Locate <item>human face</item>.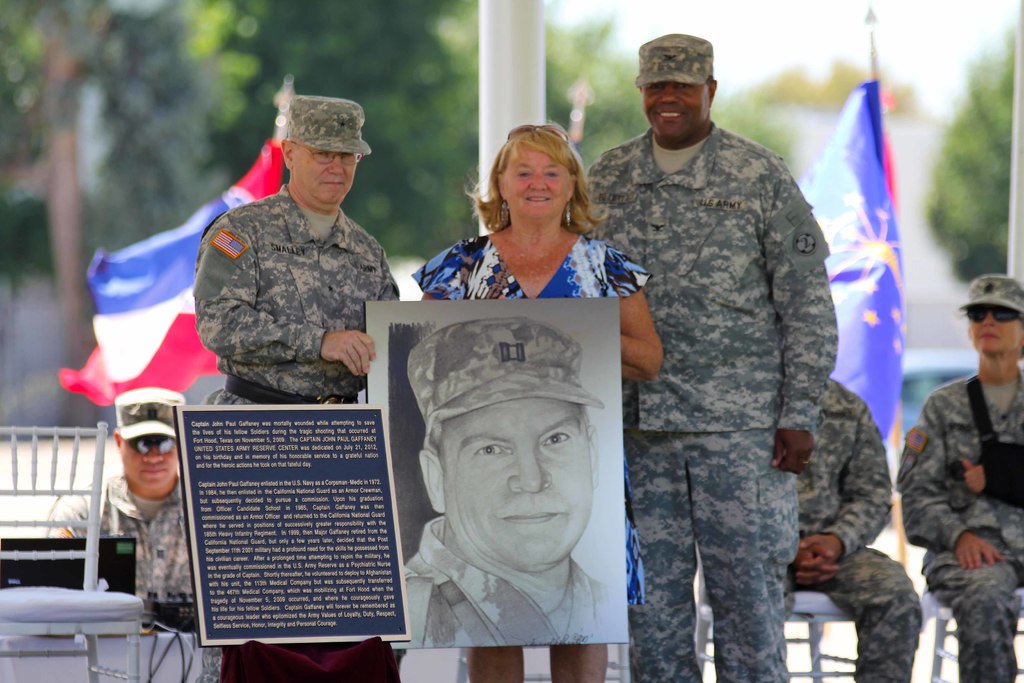
Bounding box: Rect(122, 434, 182, 490).
